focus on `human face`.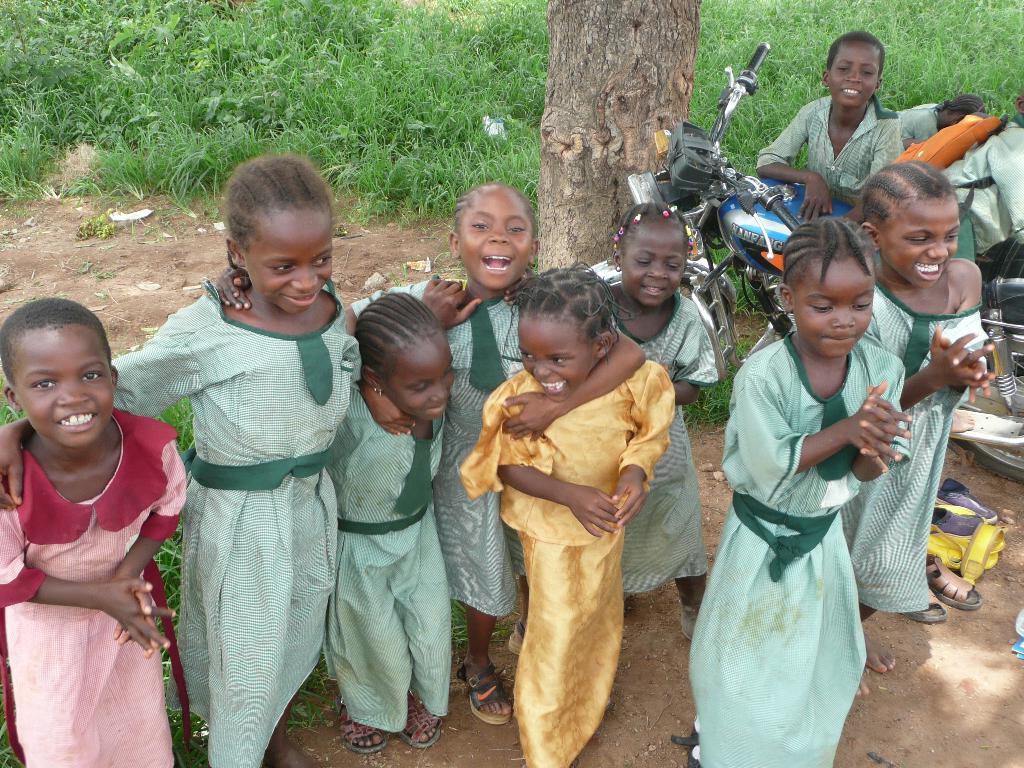
Focused at bbox(877, 200, 954, 290).
